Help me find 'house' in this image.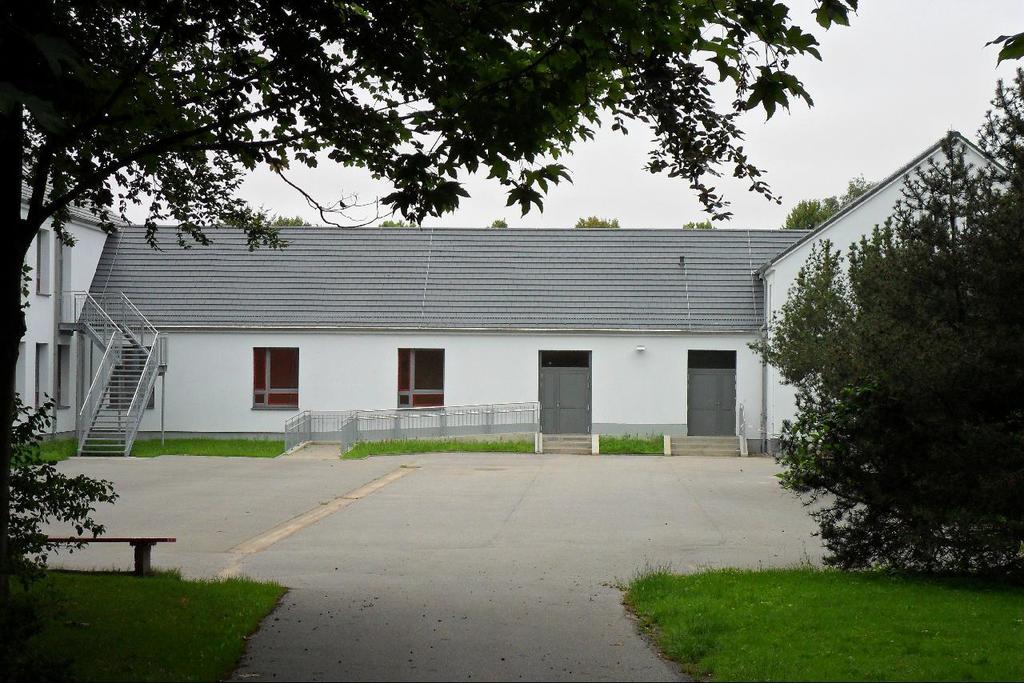
Found it: (13, 134, 1023, 453).
